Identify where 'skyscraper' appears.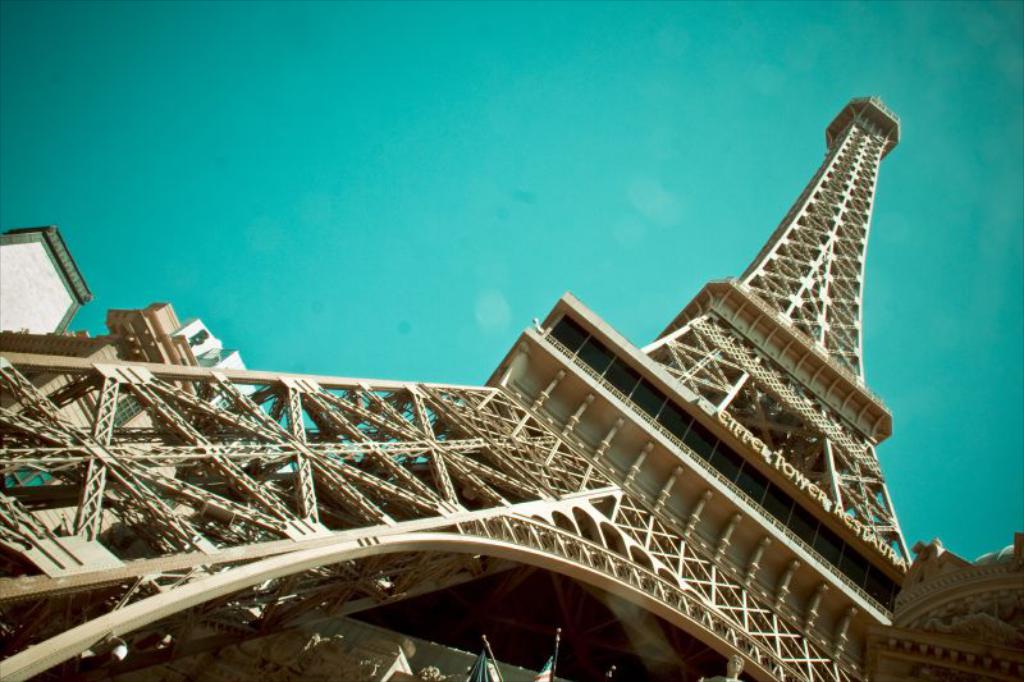
Appears at {"x1": 0, "y1": 91, "x2": 1023, "y2": 681}.
